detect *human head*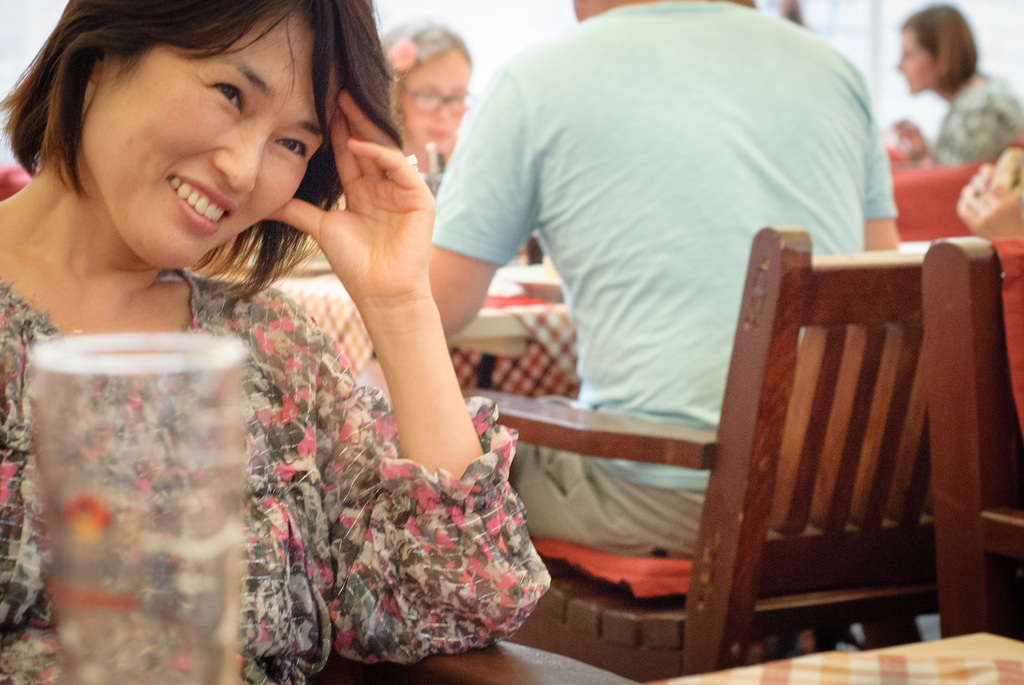
l=897, t=6, r=979, b=96
